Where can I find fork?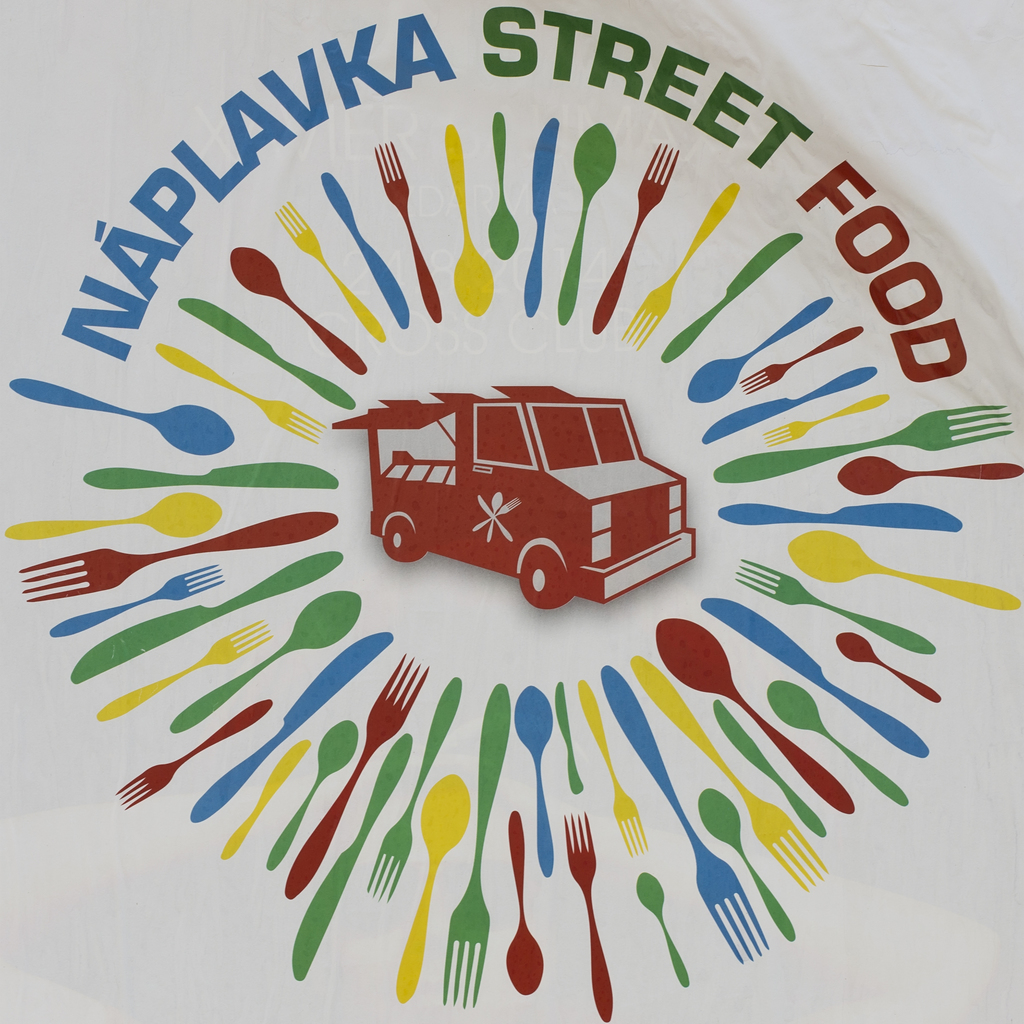
You can find it at l=740, t=320, r=865, b=396.
